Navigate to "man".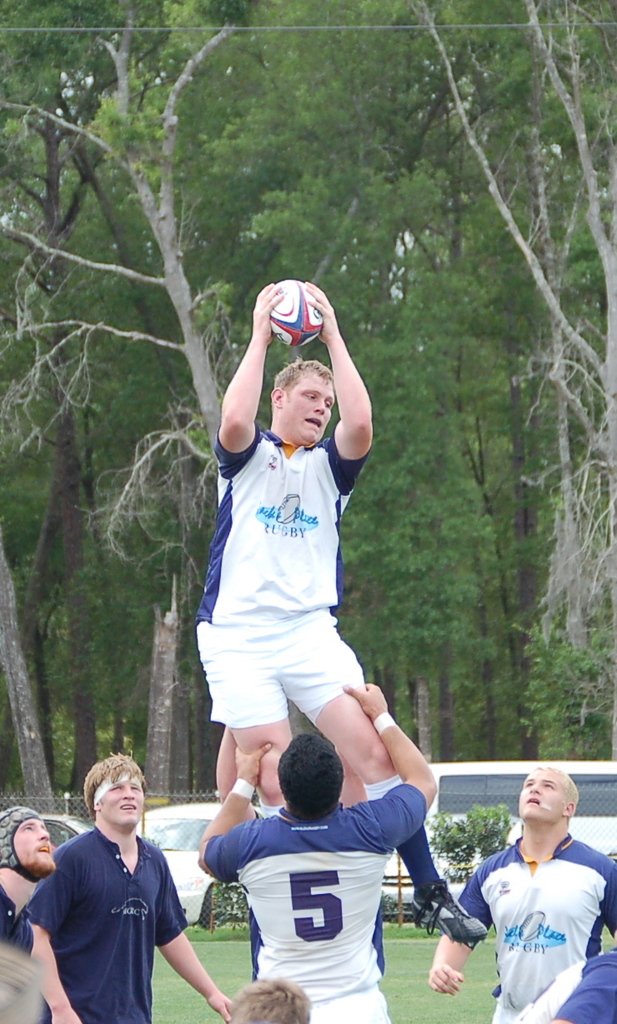
Navigation target: 189 277 496 935.
